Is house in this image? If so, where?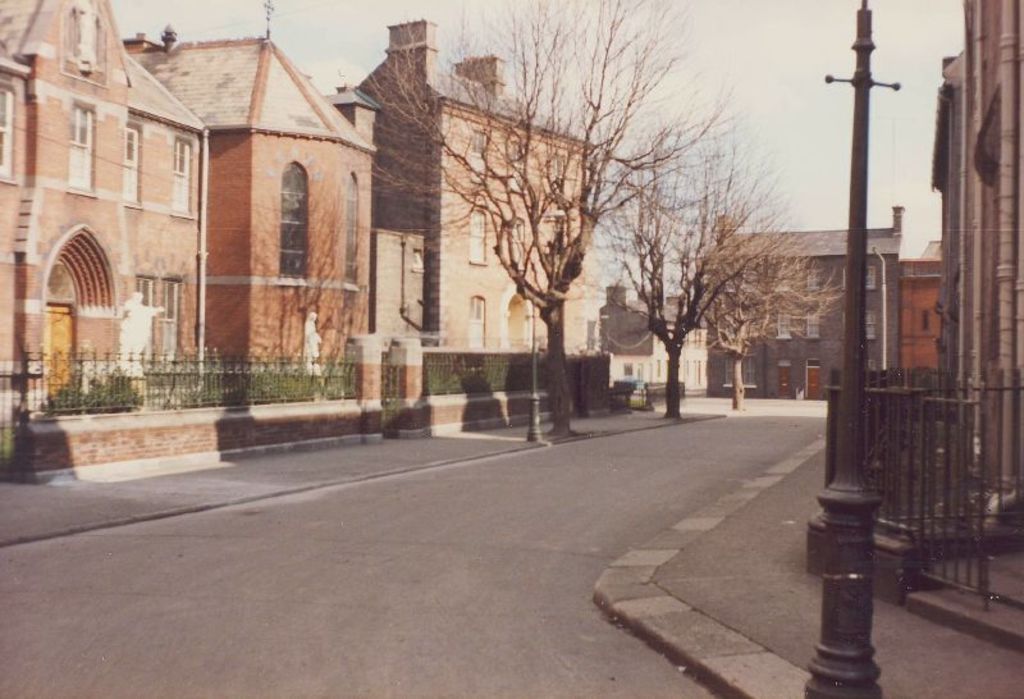
Yes, at crop(902, 236, 938, 367).
